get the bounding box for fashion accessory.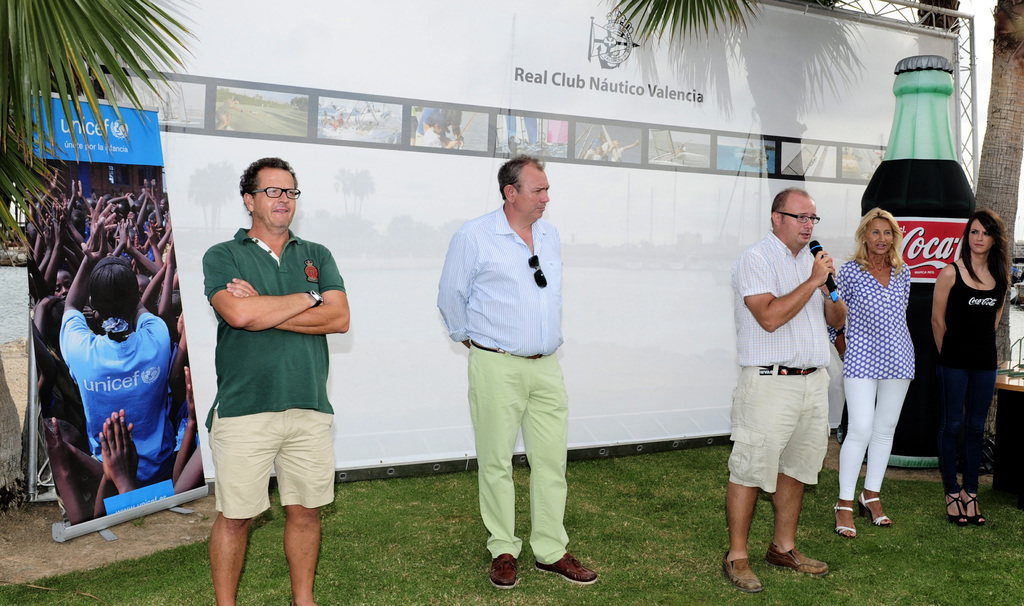
region(303, 288, 324, 306).
